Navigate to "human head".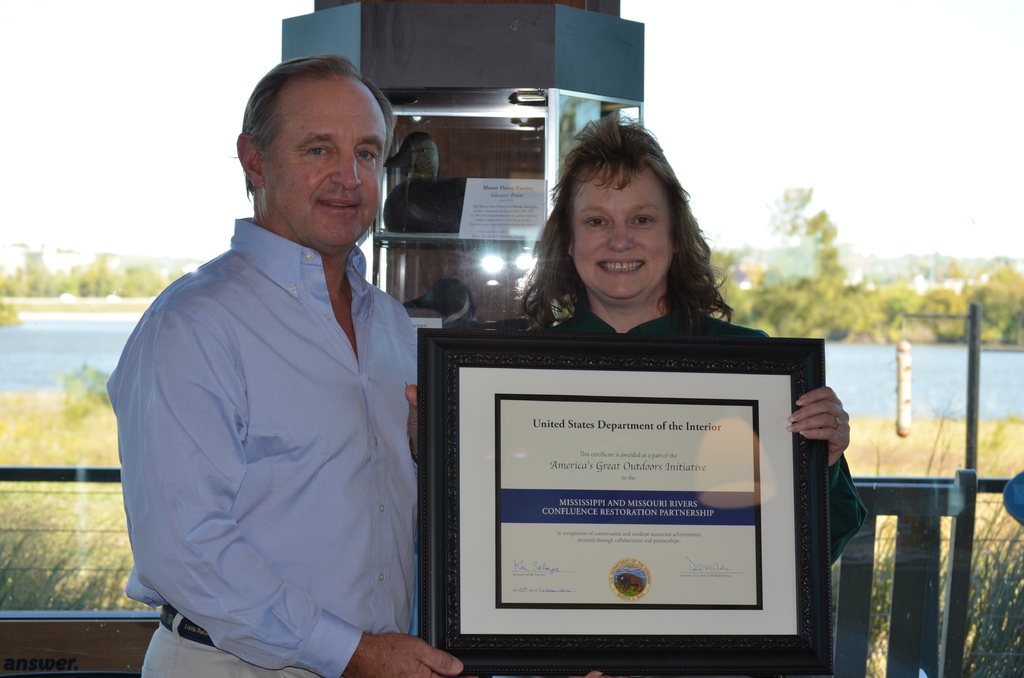
Navigation target: [556, 115, 689, 299].
